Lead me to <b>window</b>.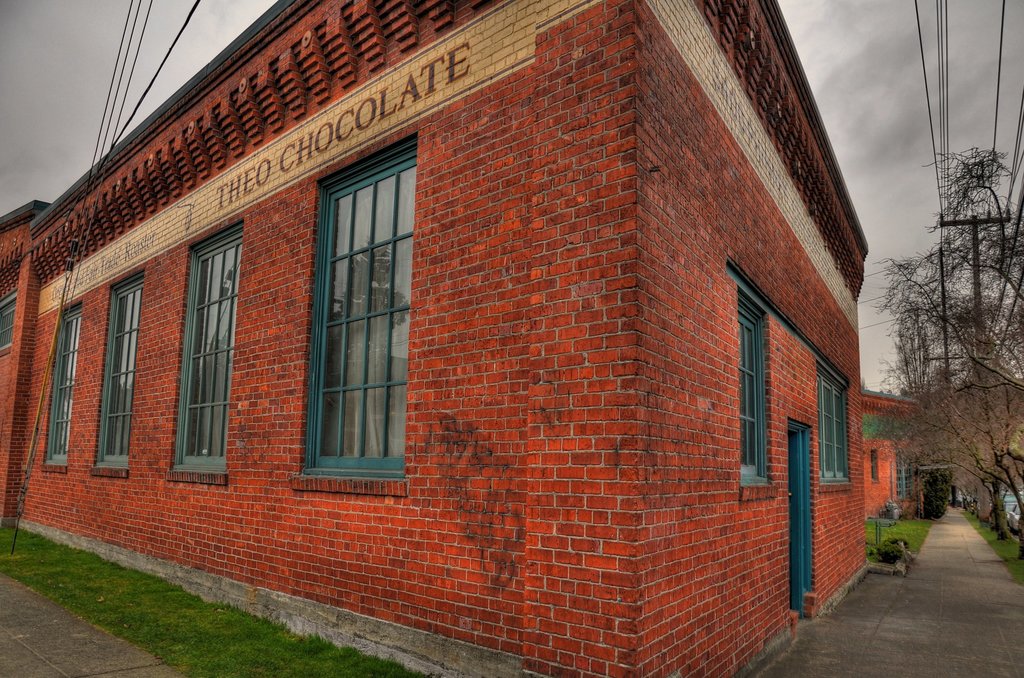
Lead to (44, 305, 81, 476).
